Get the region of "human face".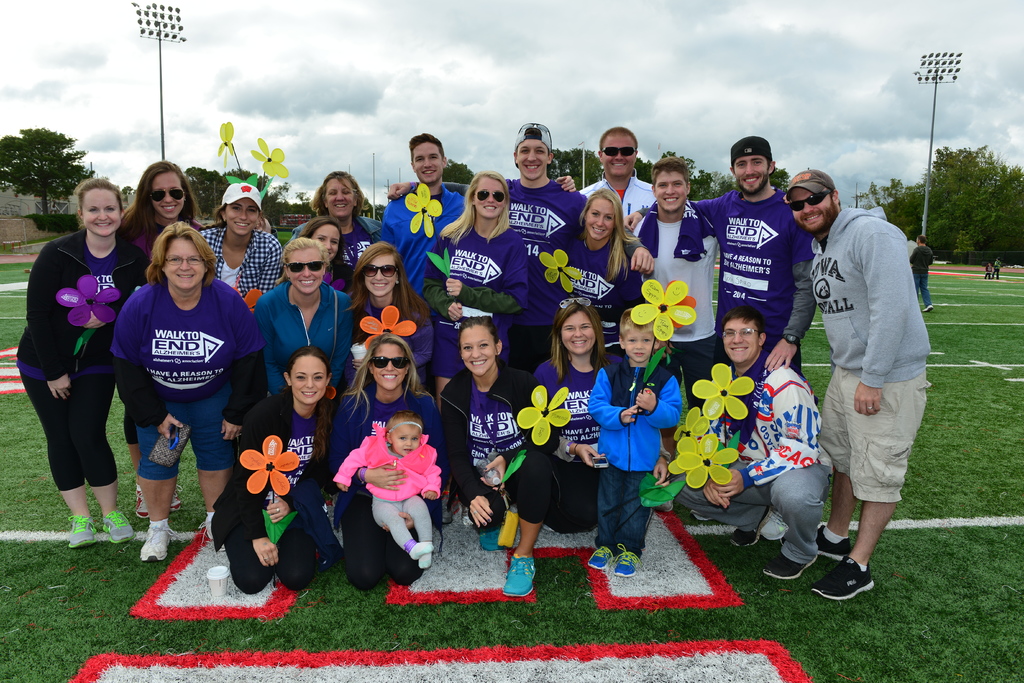
291/355/330/404.
